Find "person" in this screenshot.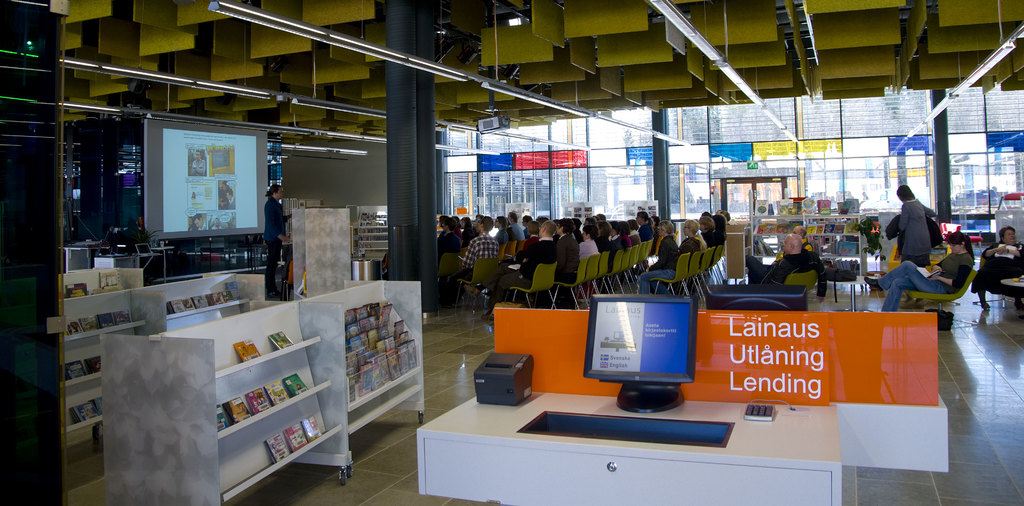
The bounding box for "person" is pyautogui.locateOnScreen(675, 216, 705, 253).
